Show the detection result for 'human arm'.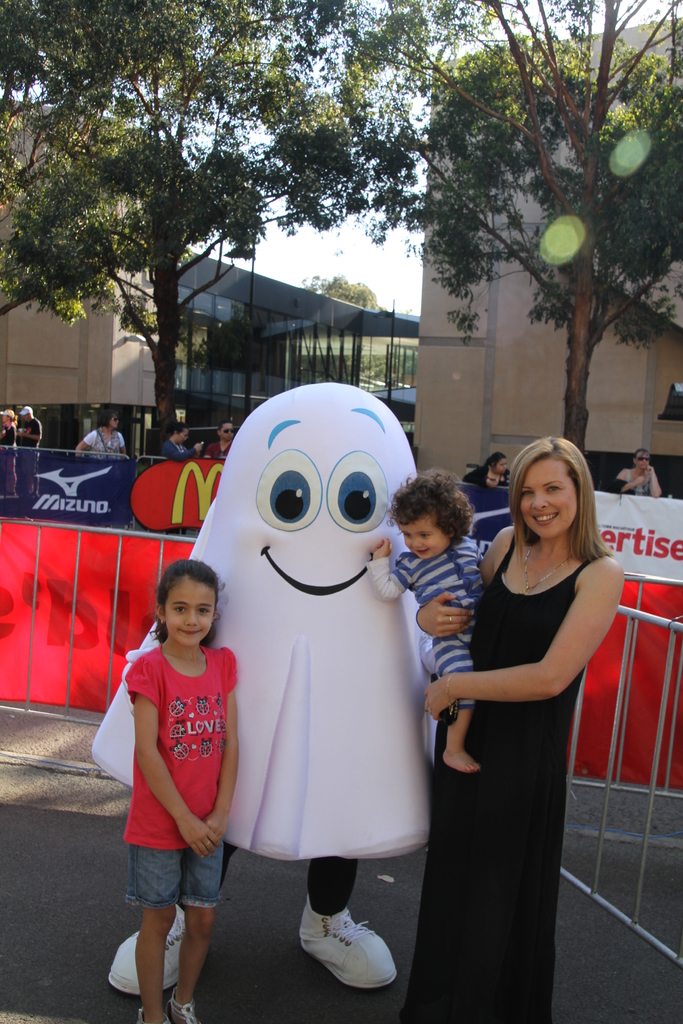
[378,536,417,610].
